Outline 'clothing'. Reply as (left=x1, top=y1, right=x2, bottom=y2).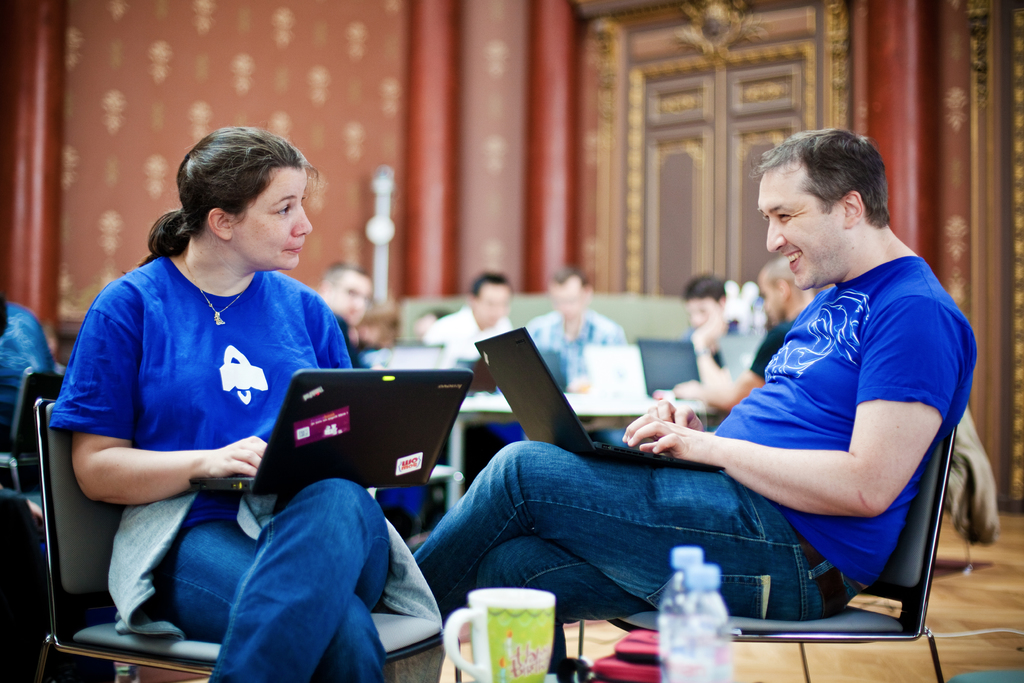
(left=46, top=259, right=437, bottom=682).
